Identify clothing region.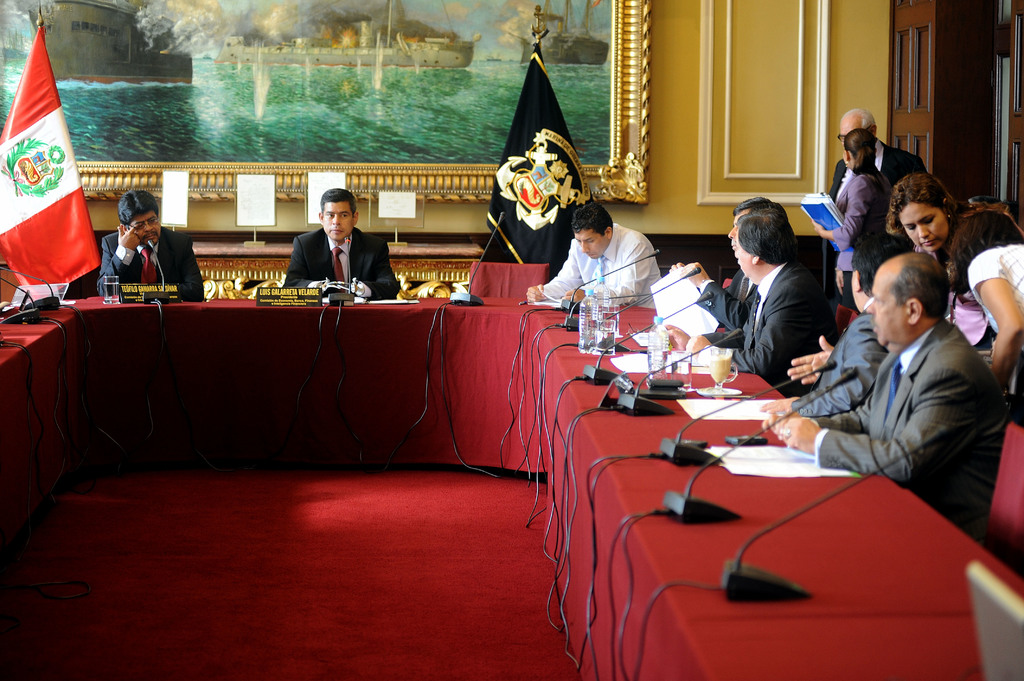
Region: [692,262,832,405].
